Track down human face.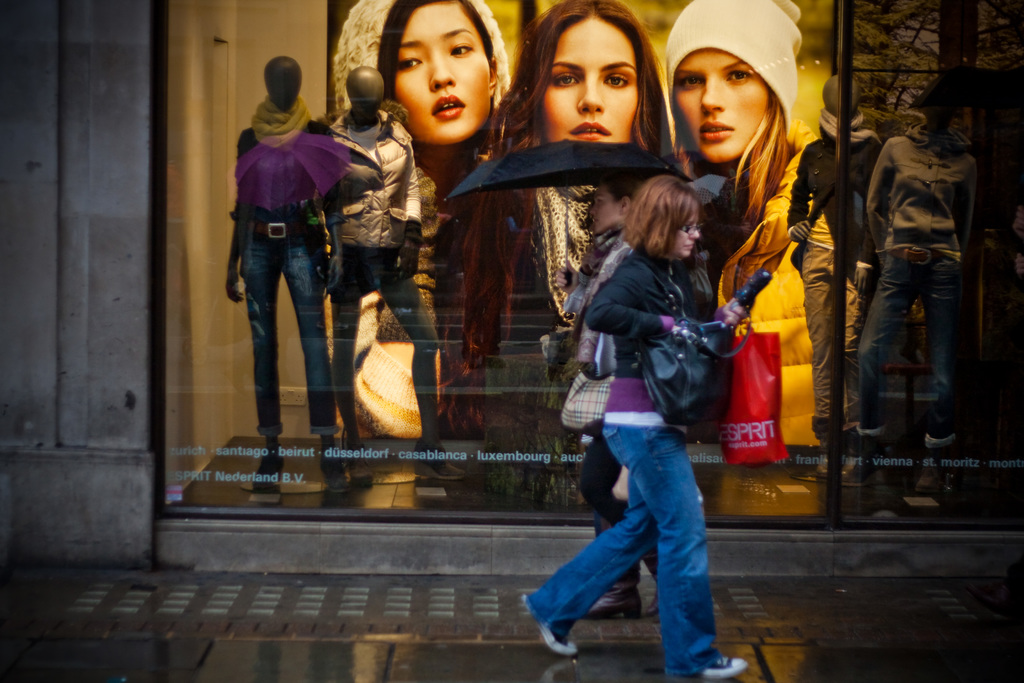
Tracked to box(541, 17, 645, 145).
